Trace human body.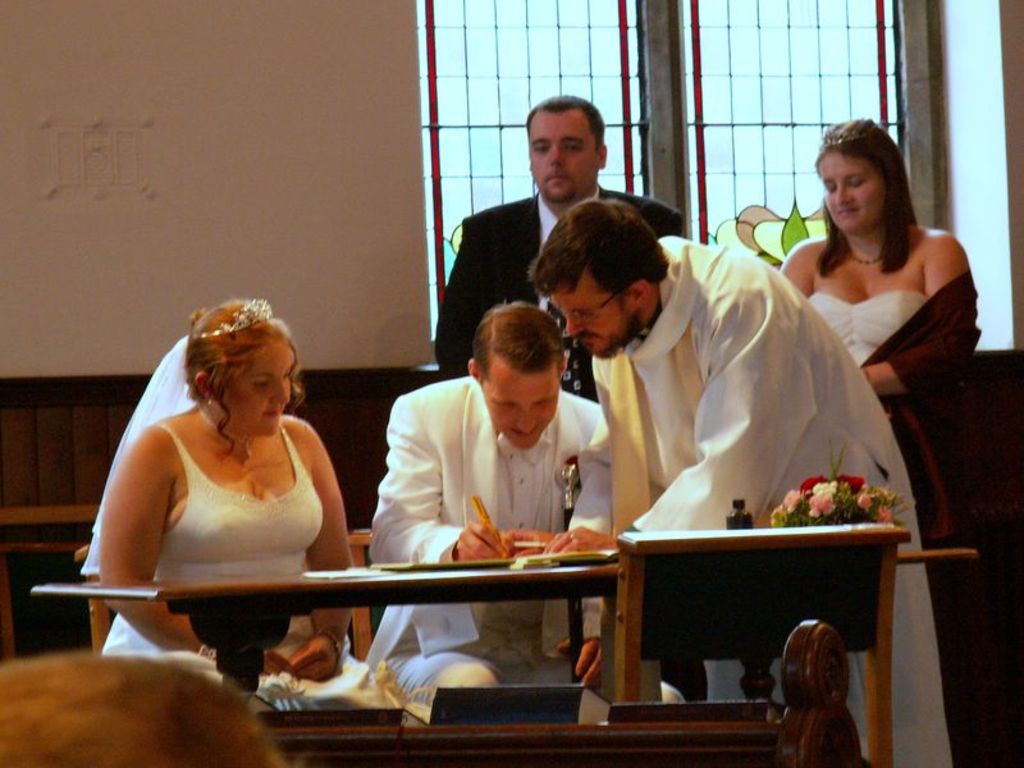
Traced to BBox(434, 183, 680, 407).
